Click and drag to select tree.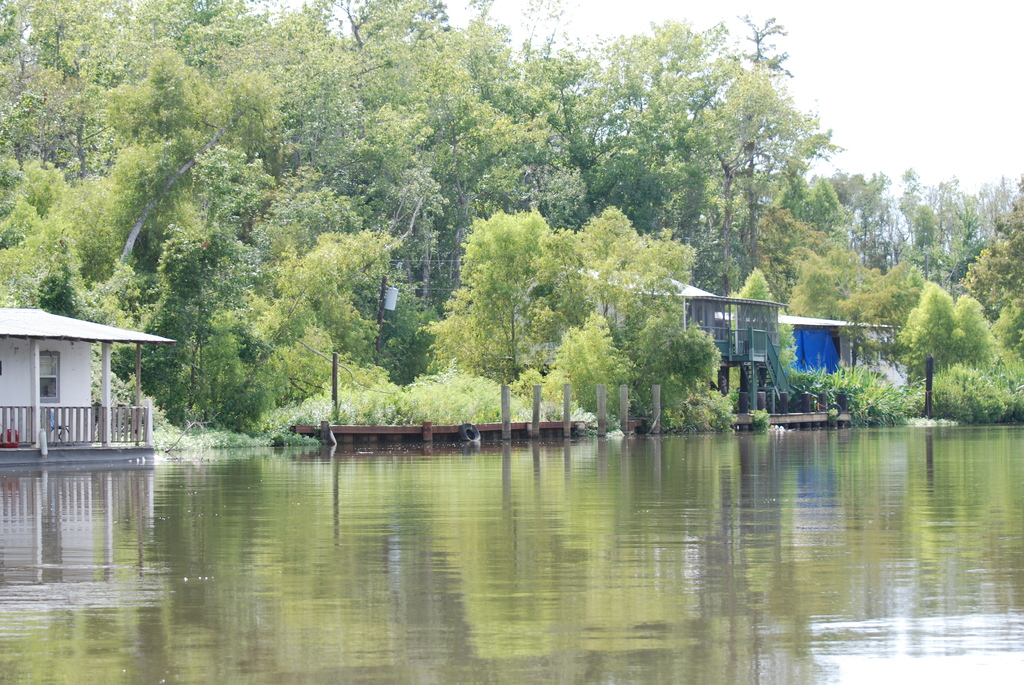
Selection: 623,6,729,218.
